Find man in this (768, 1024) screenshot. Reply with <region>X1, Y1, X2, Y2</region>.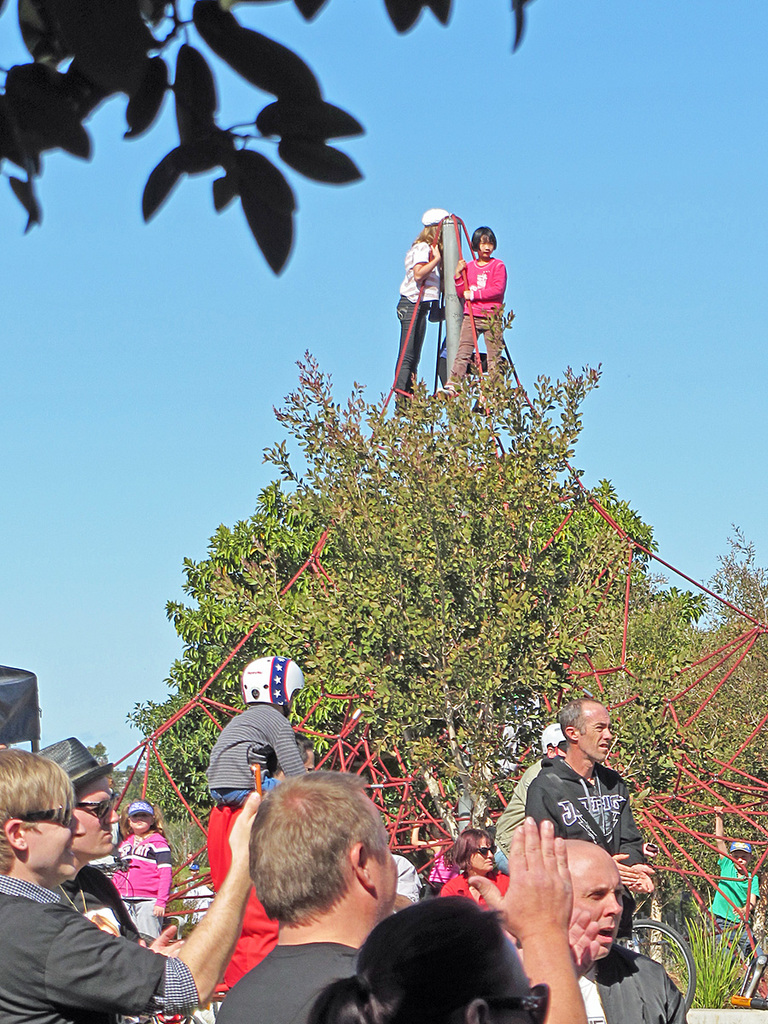
<region>492, 724, 568, 871</region>.
